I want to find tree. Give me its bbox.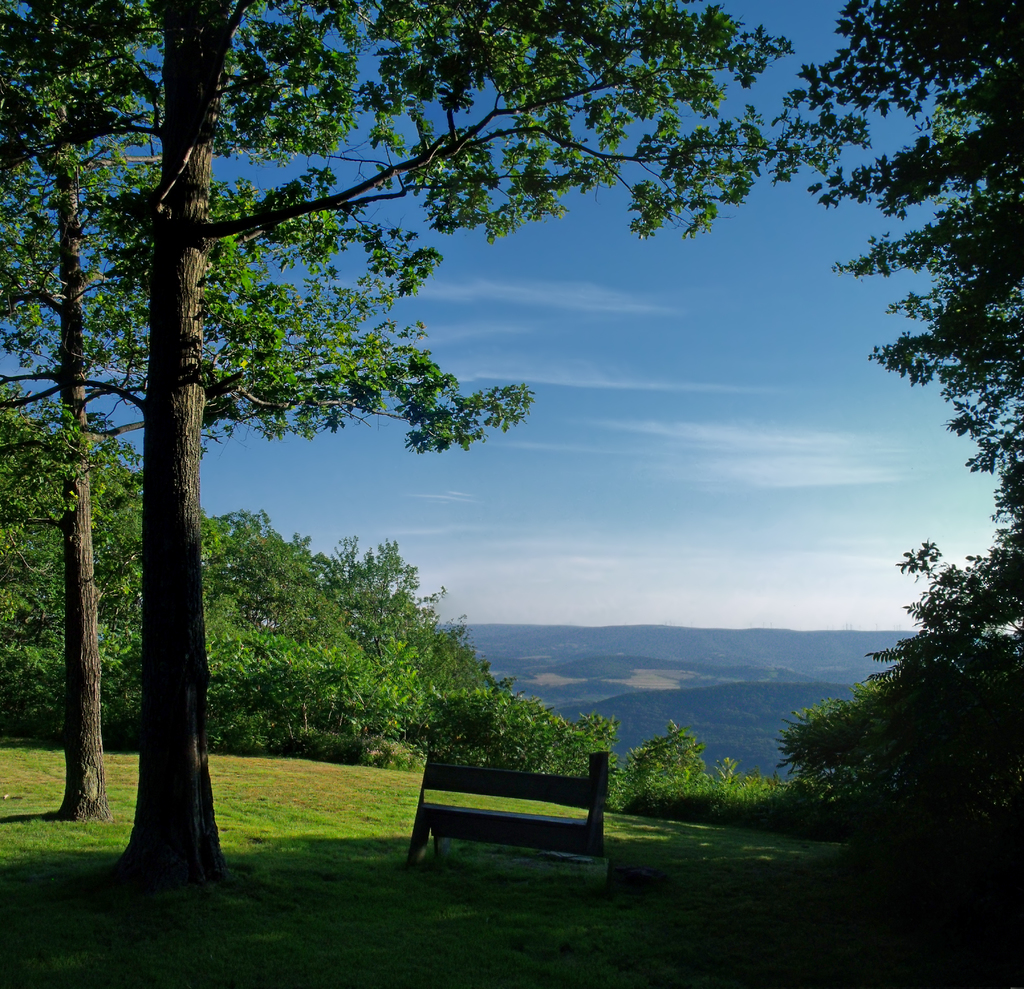
box=[760, 0, 1023, 930].
